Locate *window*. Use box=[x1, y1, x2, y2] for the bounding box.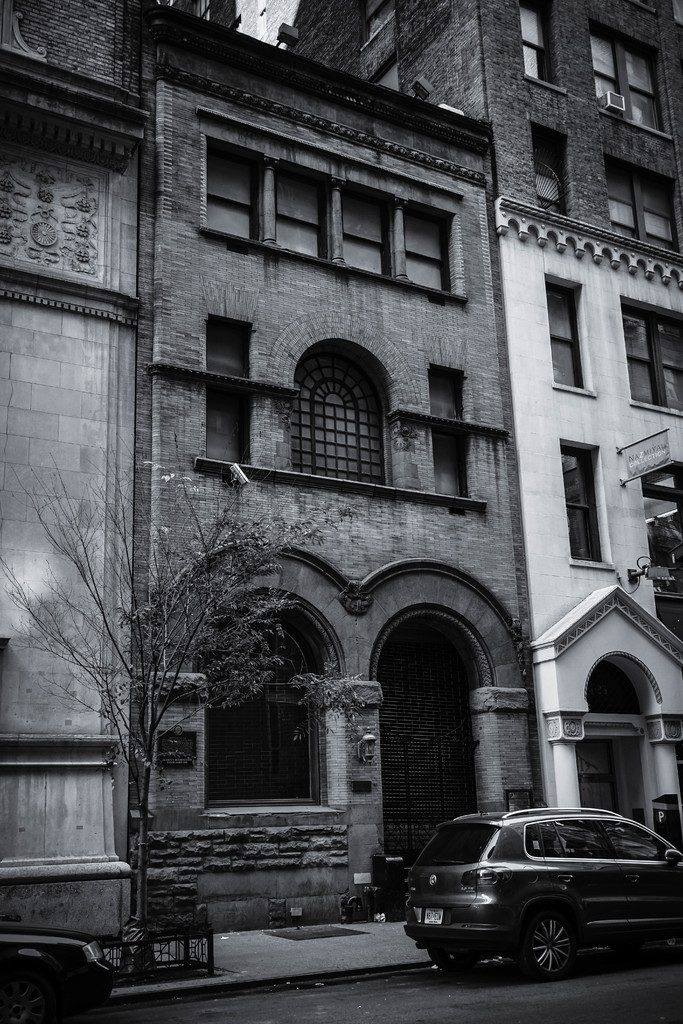
box=[204, 140, 263, 246].
